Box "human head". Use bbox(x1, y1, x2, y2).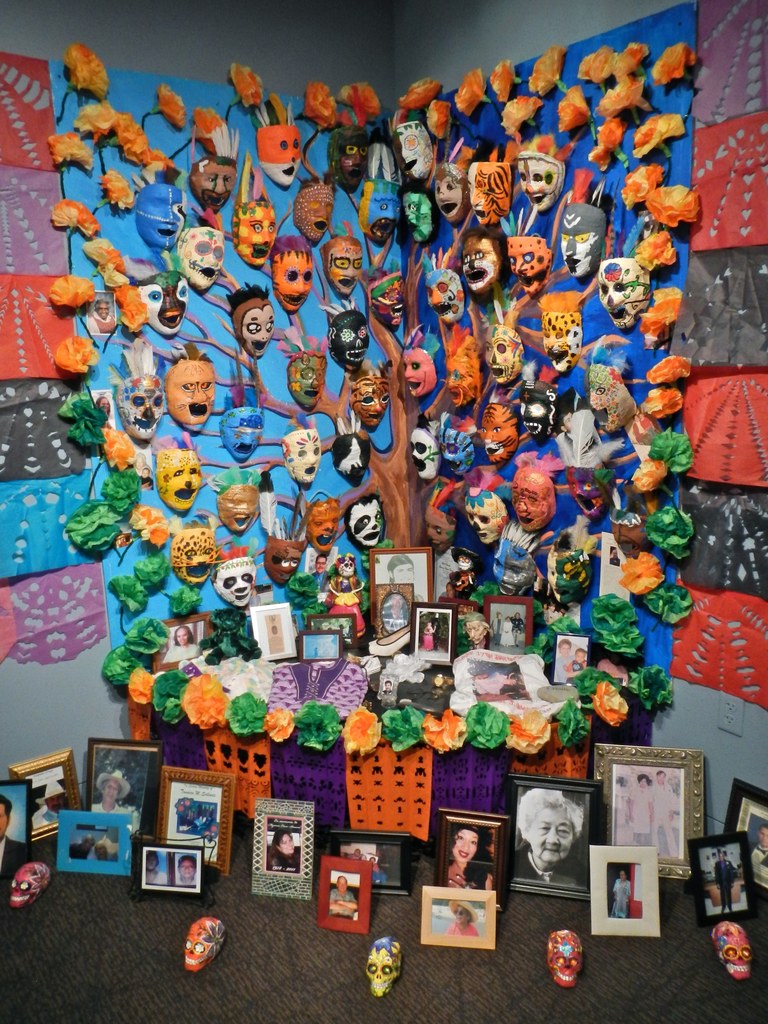
bbox(314, 555, 324, 574).
